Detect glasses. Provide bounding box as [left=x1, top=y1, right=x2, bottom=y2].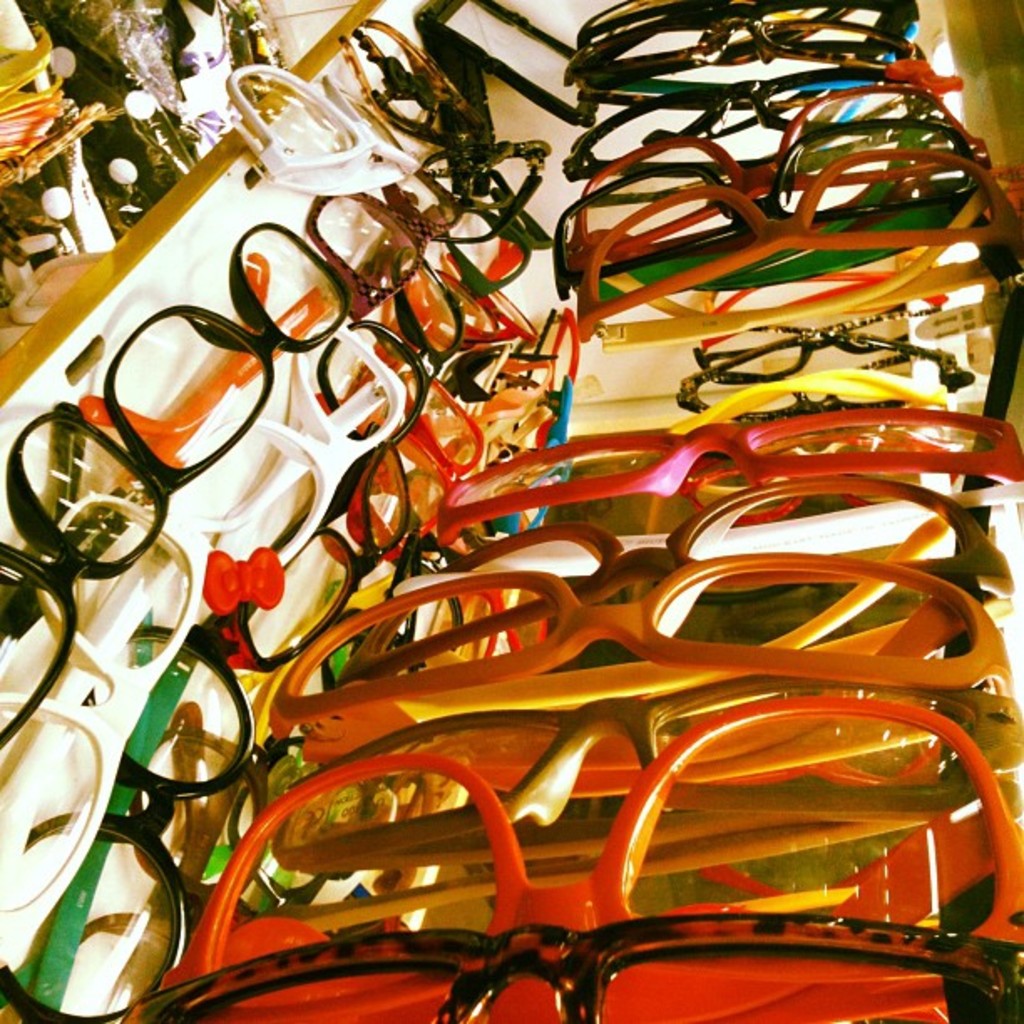
[left=69, top=212, right=346, bottom=499].
